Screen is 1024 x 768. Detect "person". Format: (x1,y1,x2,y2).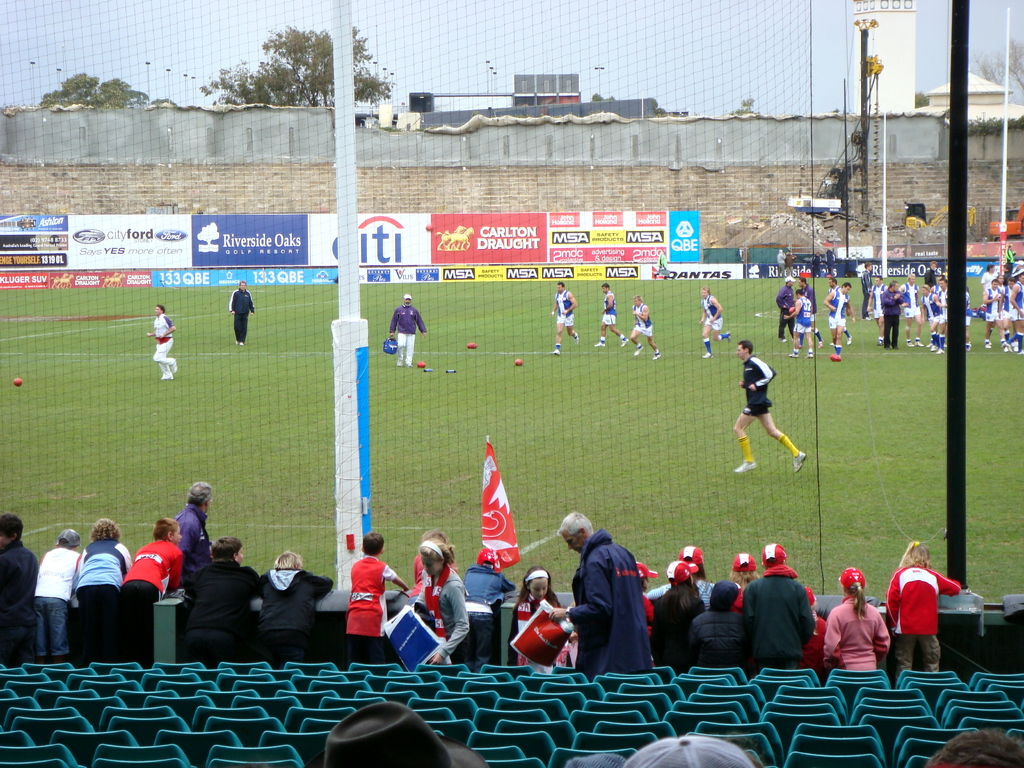
(683,579,750,663).
